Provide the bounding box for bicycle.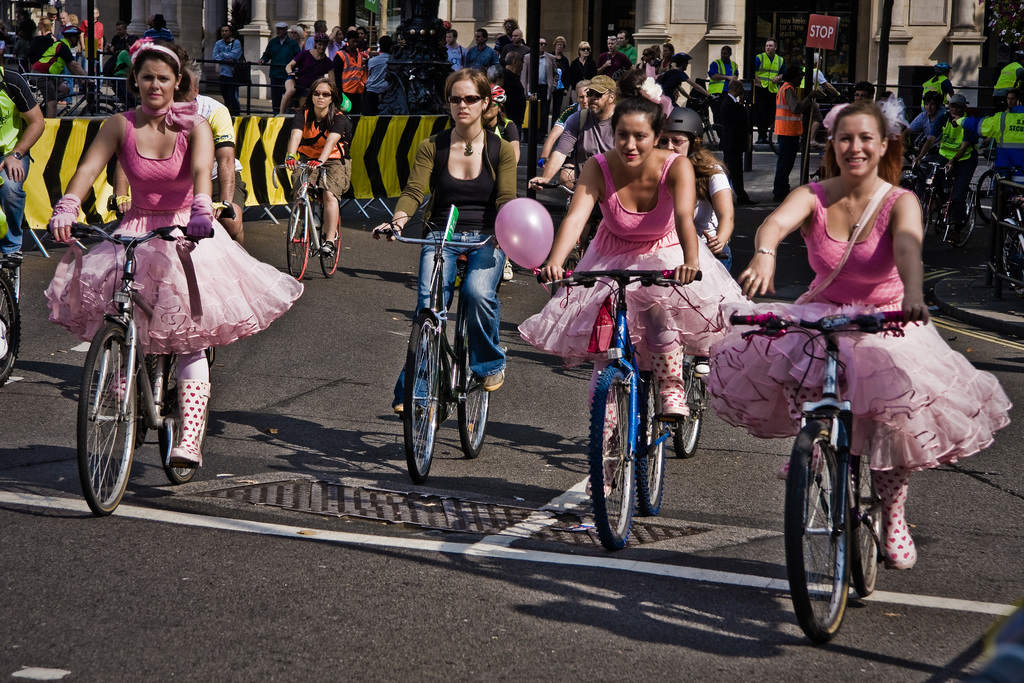
<box>659,244,730,459</box>.
